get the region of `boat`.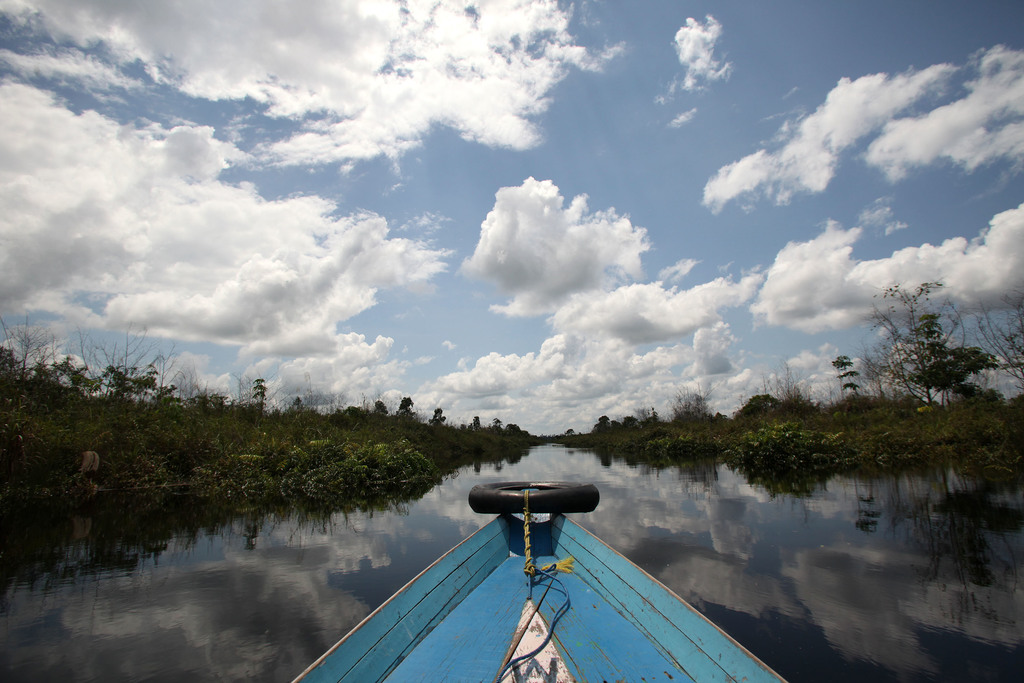
detection(301, 463, 767, 668).
